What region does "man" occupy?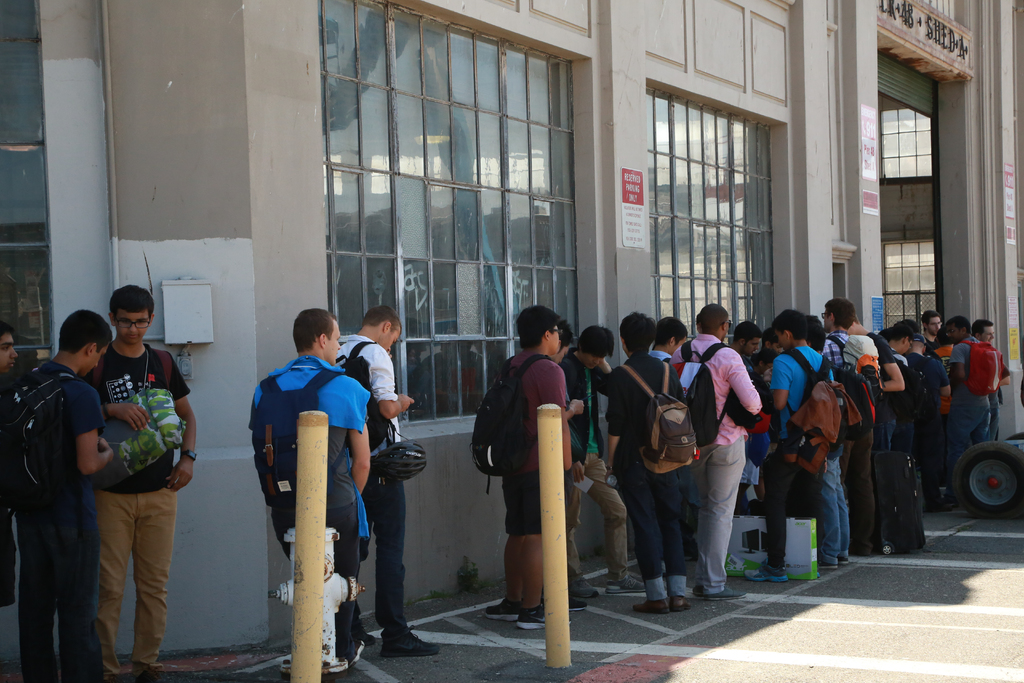
Rect(552, 318, 586, 609).
